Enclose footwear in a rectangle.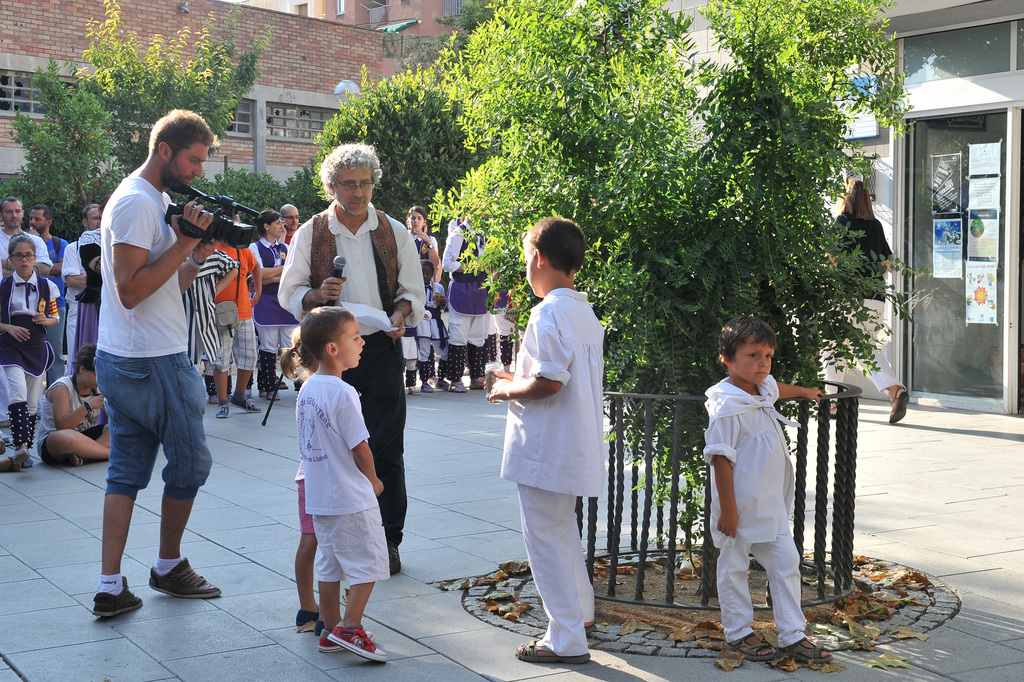
{"left": 294, "top": 606, "right": 321, "bottom": 629}.
